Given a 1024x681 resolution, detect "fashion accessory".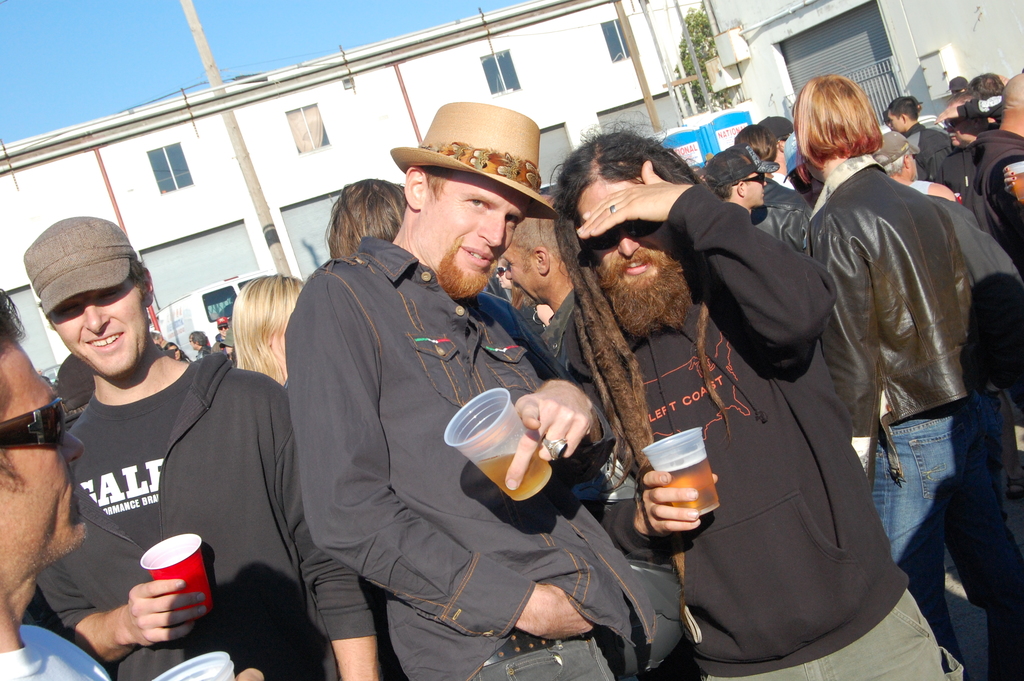
1005:467:1023:497.
